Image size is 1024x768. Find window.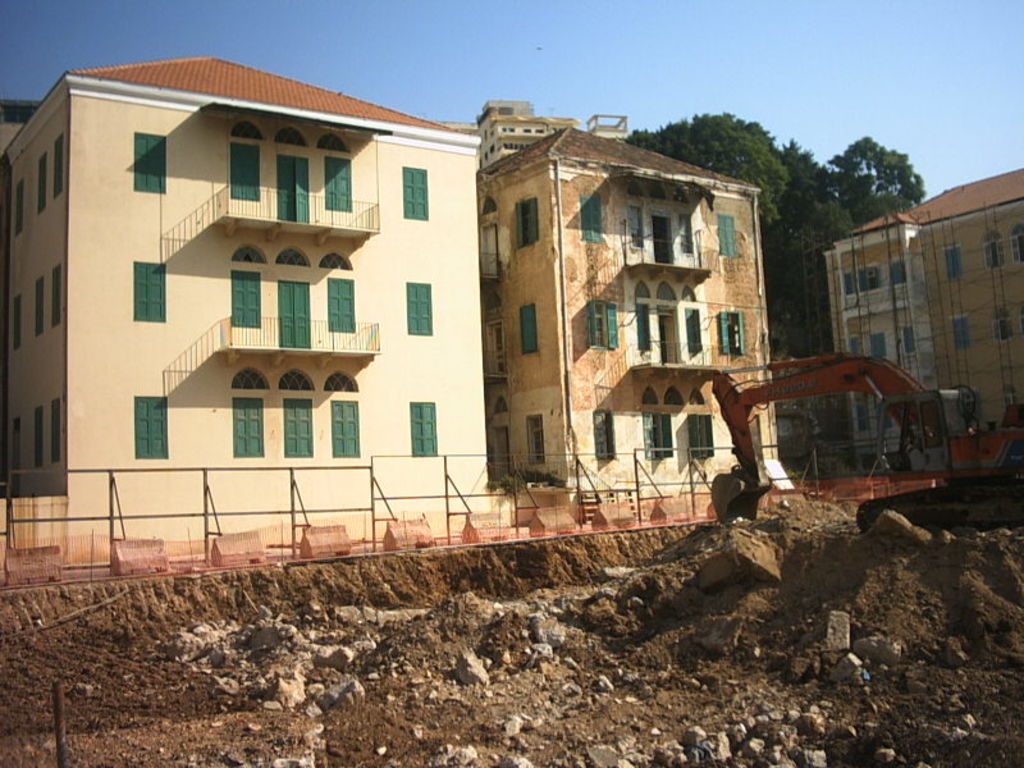
pyautogui.locateOnScreen(948, 314, 966, 347).
